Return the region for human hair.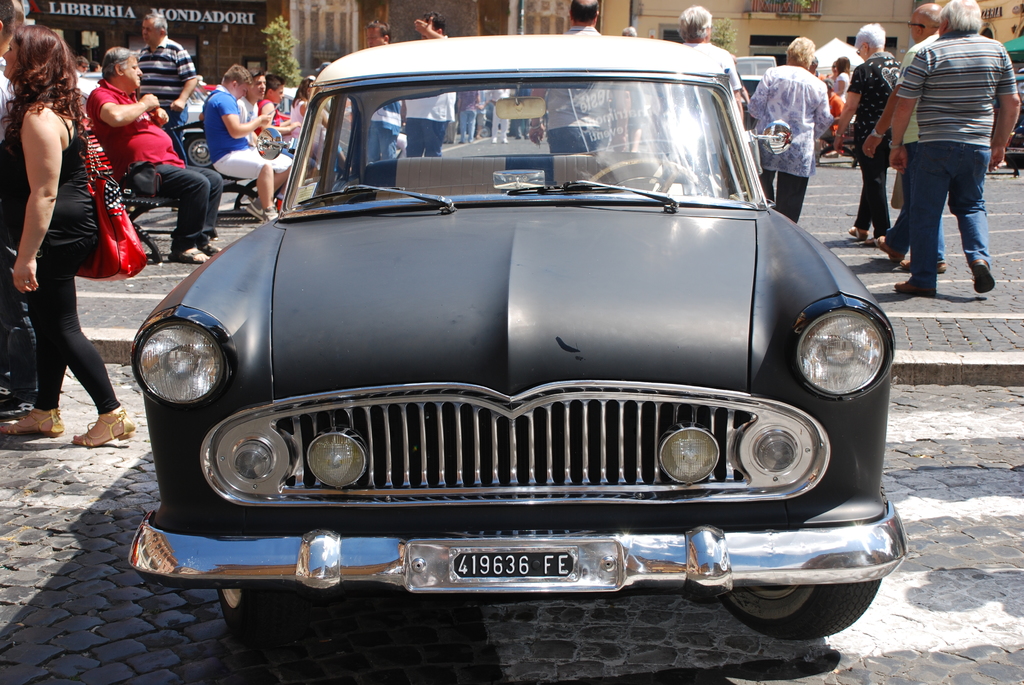
{"x1": 0, "y1": 0, "x2": 16, "y2": 36}.
